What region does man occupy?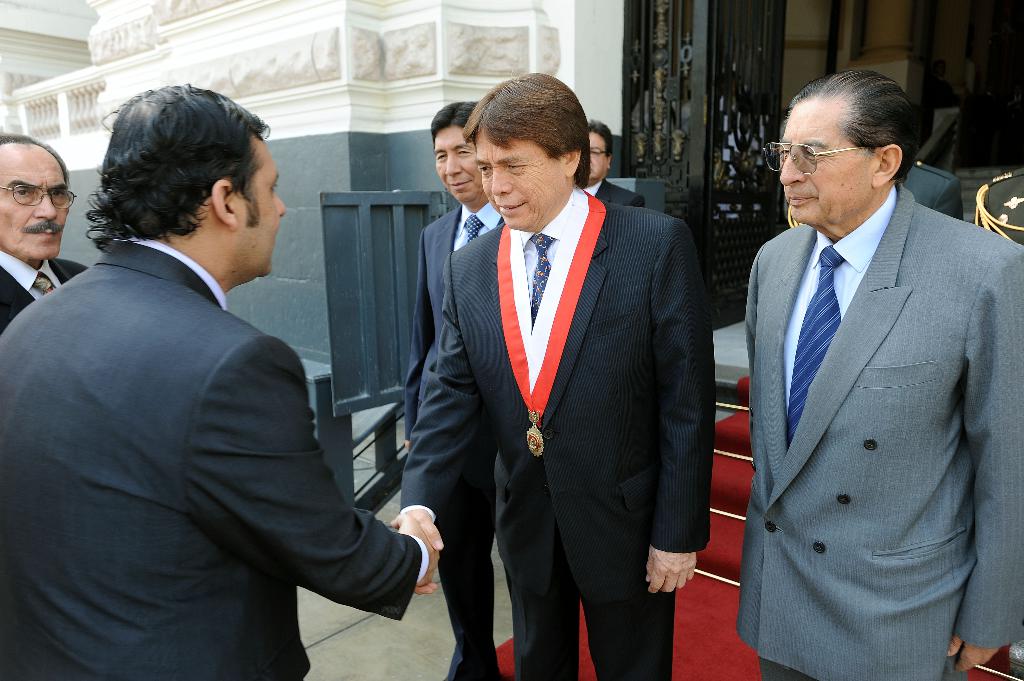
[892, 157, 968, 221].
